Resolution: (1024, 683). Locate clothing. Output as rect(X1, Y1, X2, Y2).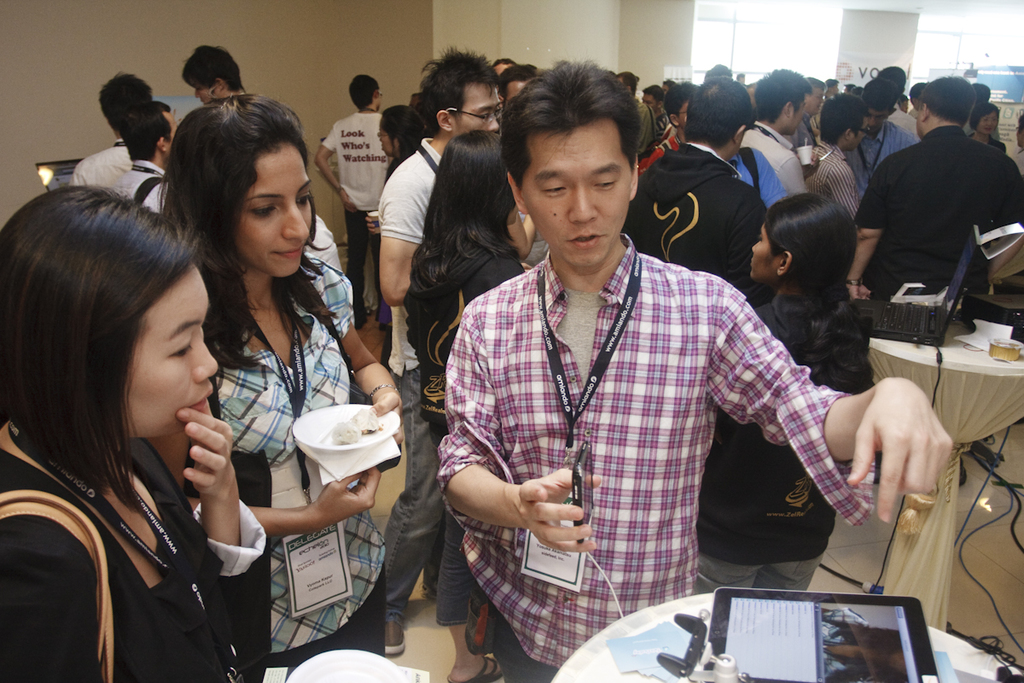
rect(622, 137, 748, 306).
